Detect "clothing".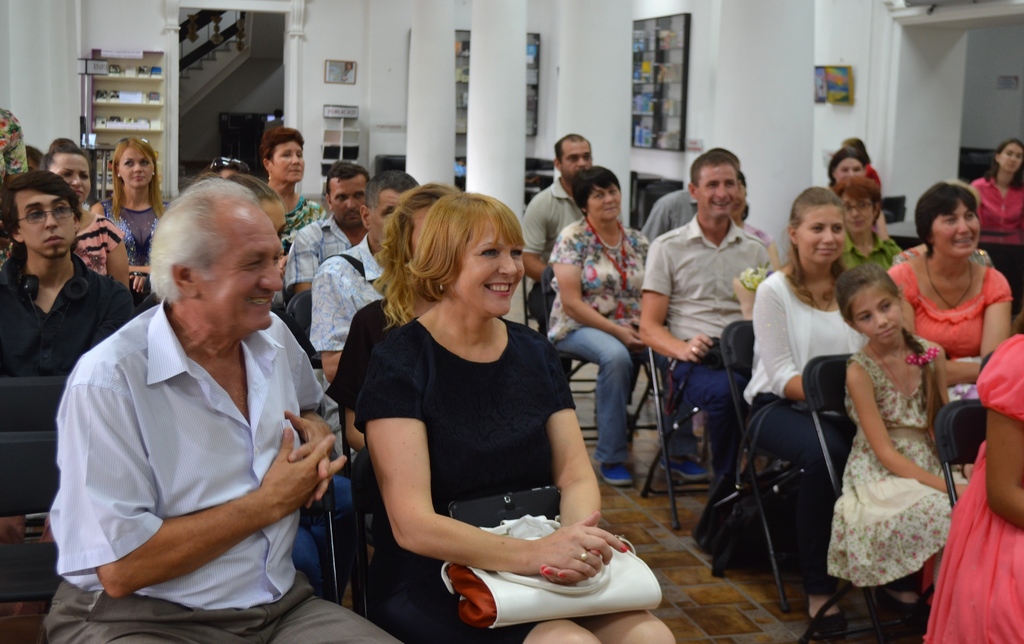
Detected at {"x1": 98, "y1": 200, "x2": 175, "y2": 273}.
